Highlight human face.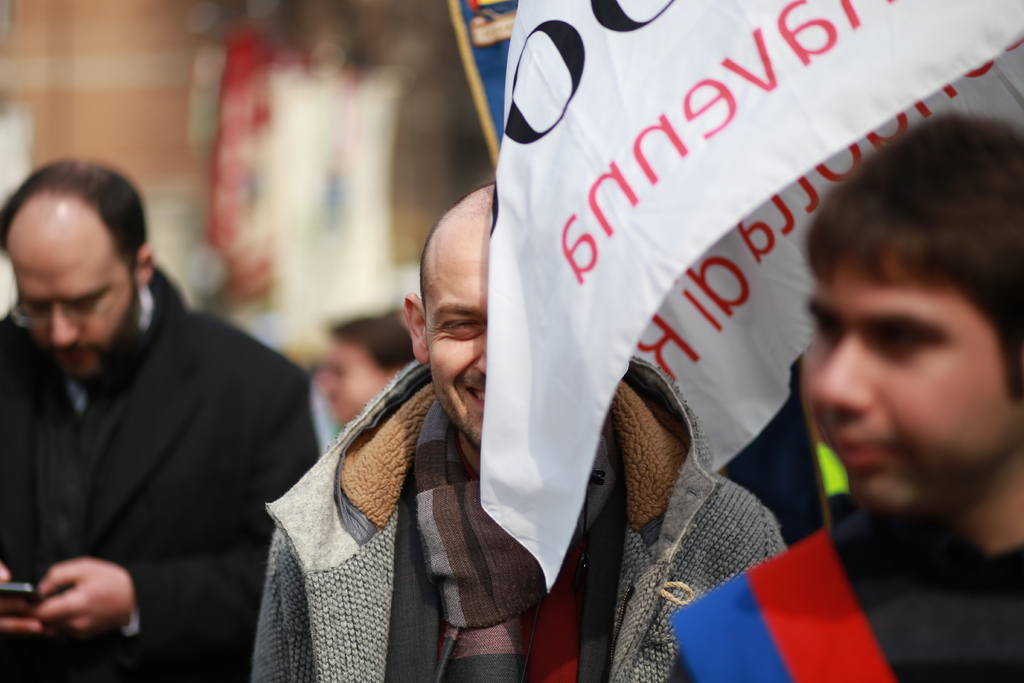
Highlighted region: x1=423 y1=233 x2=491 y2=445.
